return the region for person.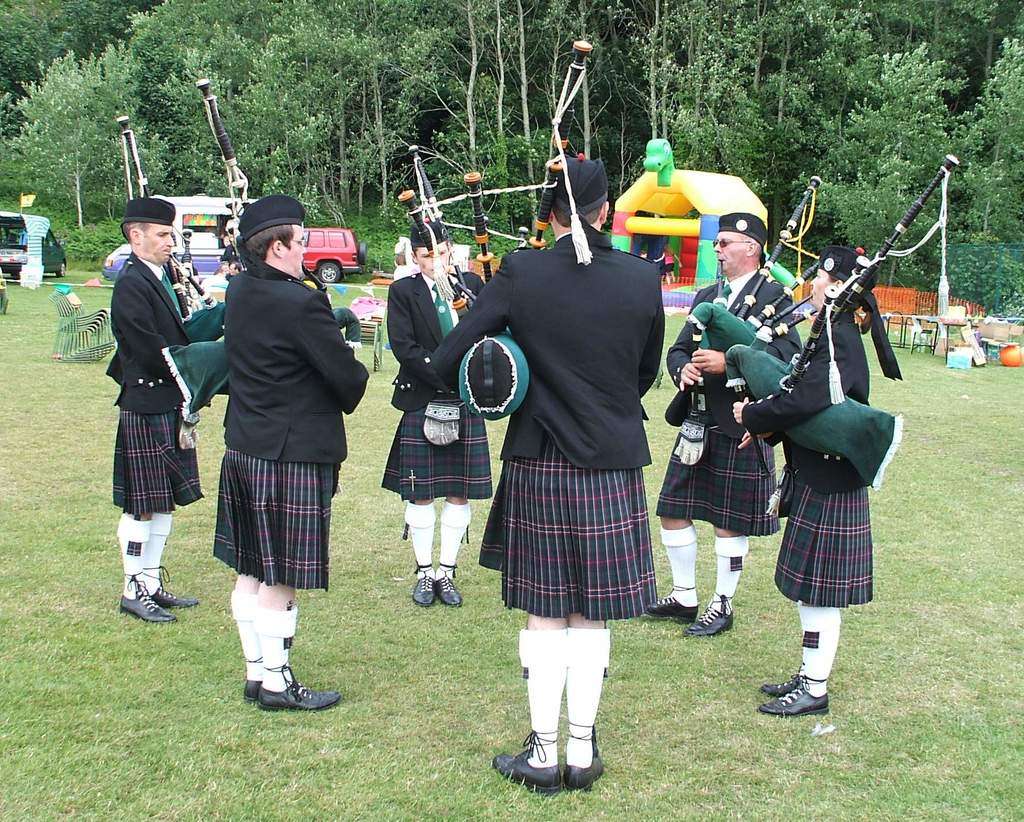
box=[639, 213, 803, 636].
